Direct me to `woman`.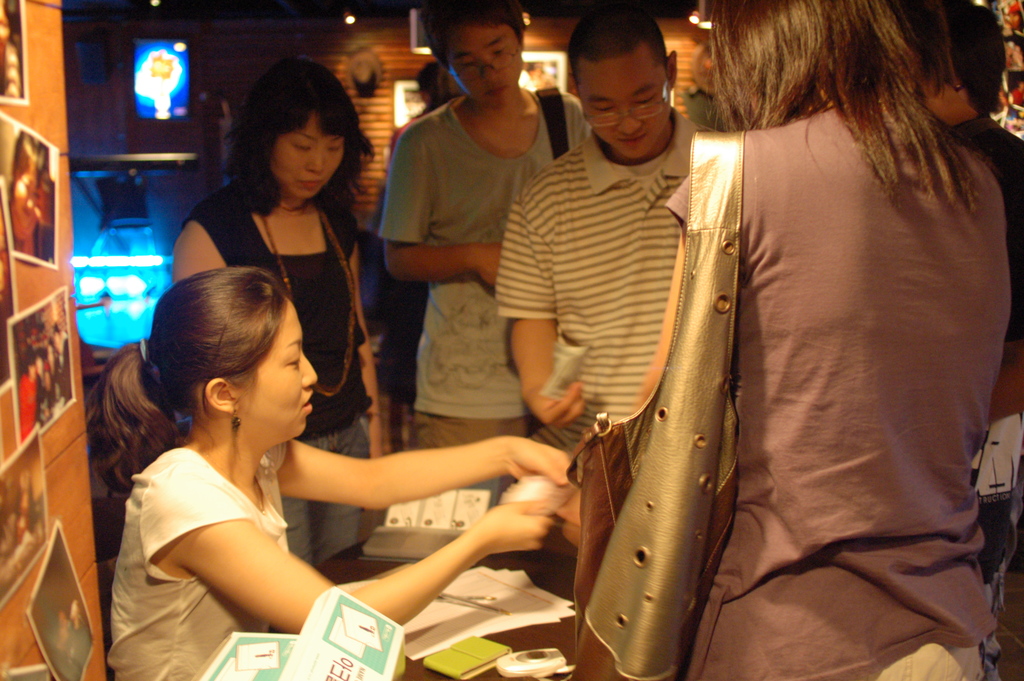
Direction: [631, 0, 1016, 680].
